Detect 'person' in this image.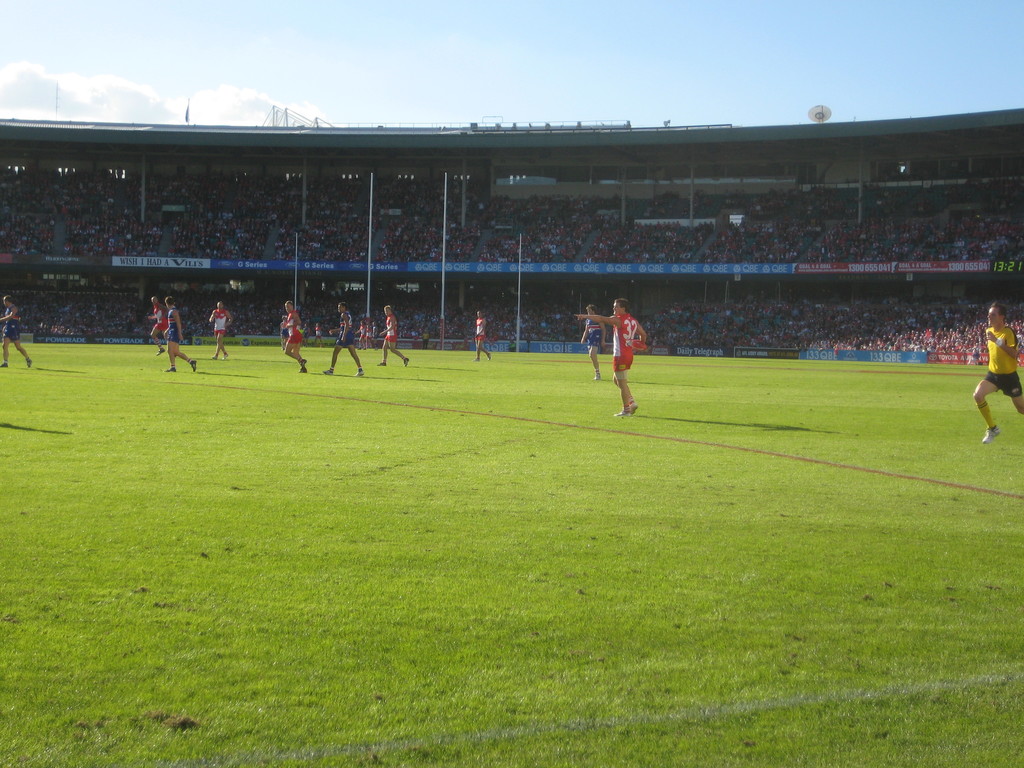
Detection: x1=976 y1=301 x2=1023 y2=444.
